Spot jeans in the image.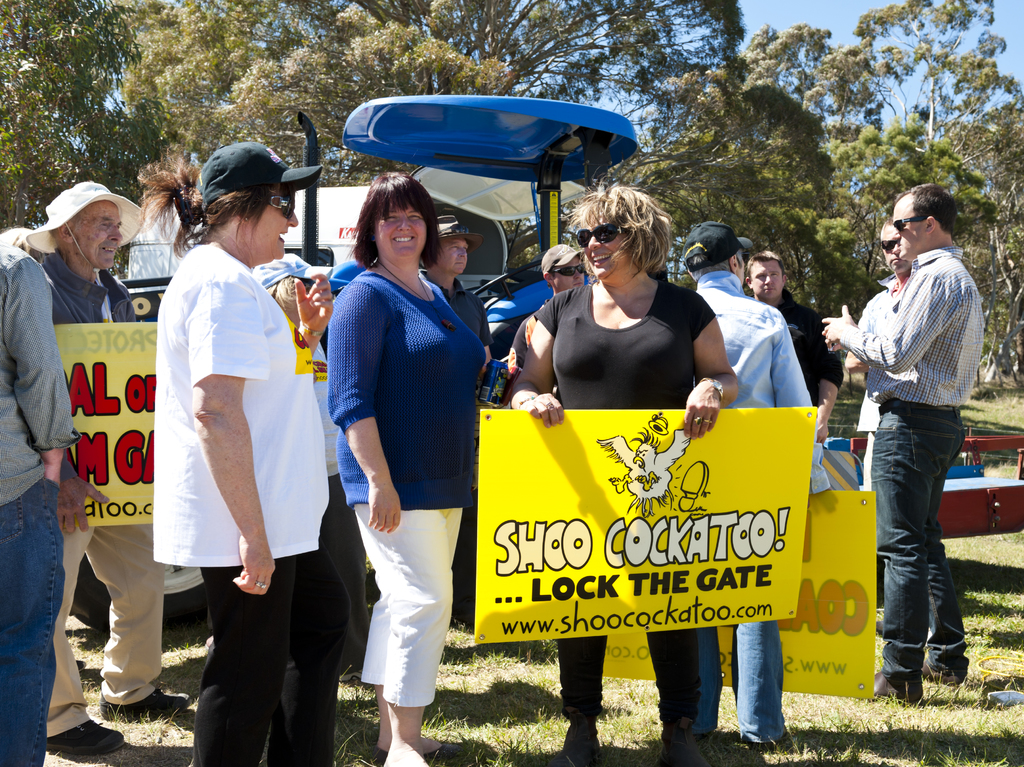
jeans found at box=[0, 474, 64, 766].
